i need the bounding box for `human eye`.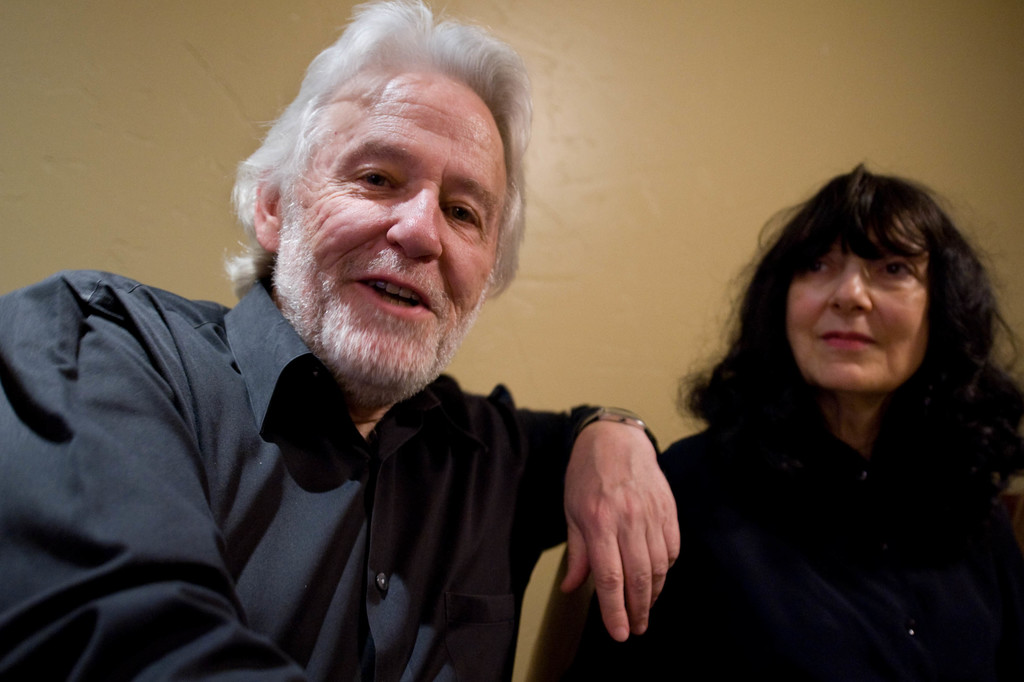
Here it is: x1=806 y1=255 x2=835 y2=281.
